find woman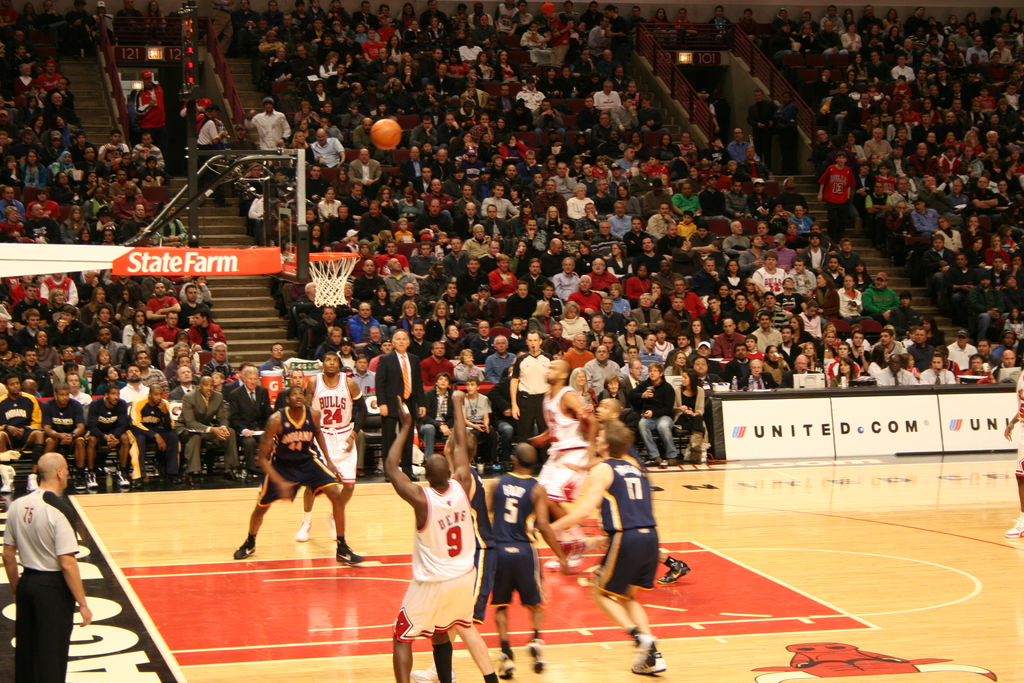
{"x1": 449, "y1": 347, "x2": 491, "y2": 383}
